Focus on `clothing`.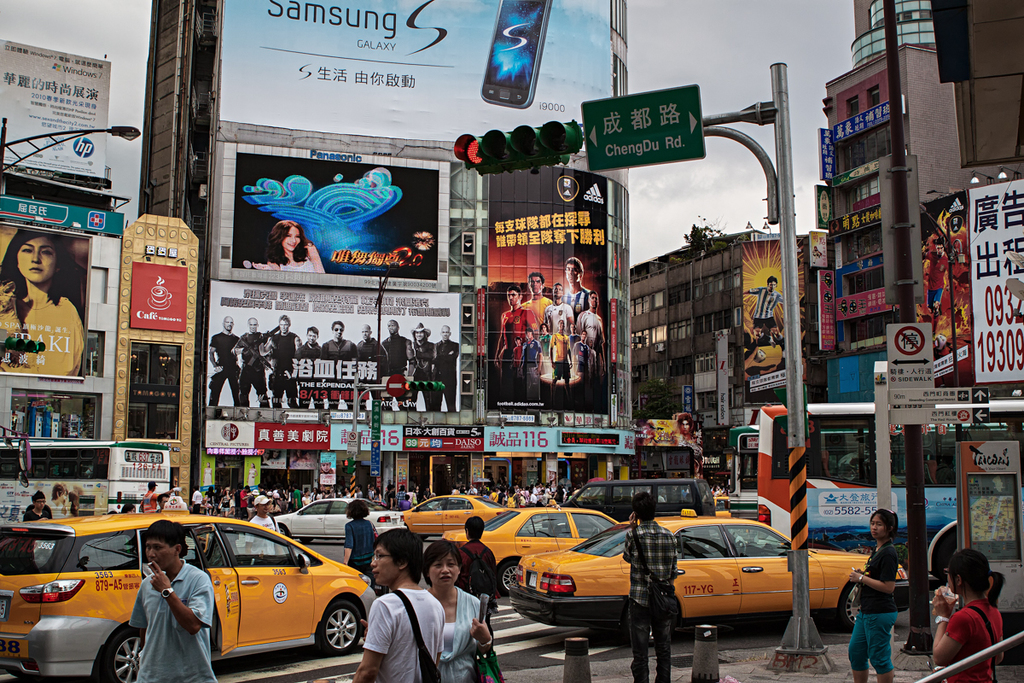
Focused at <box>624,521,678,682</box>.
